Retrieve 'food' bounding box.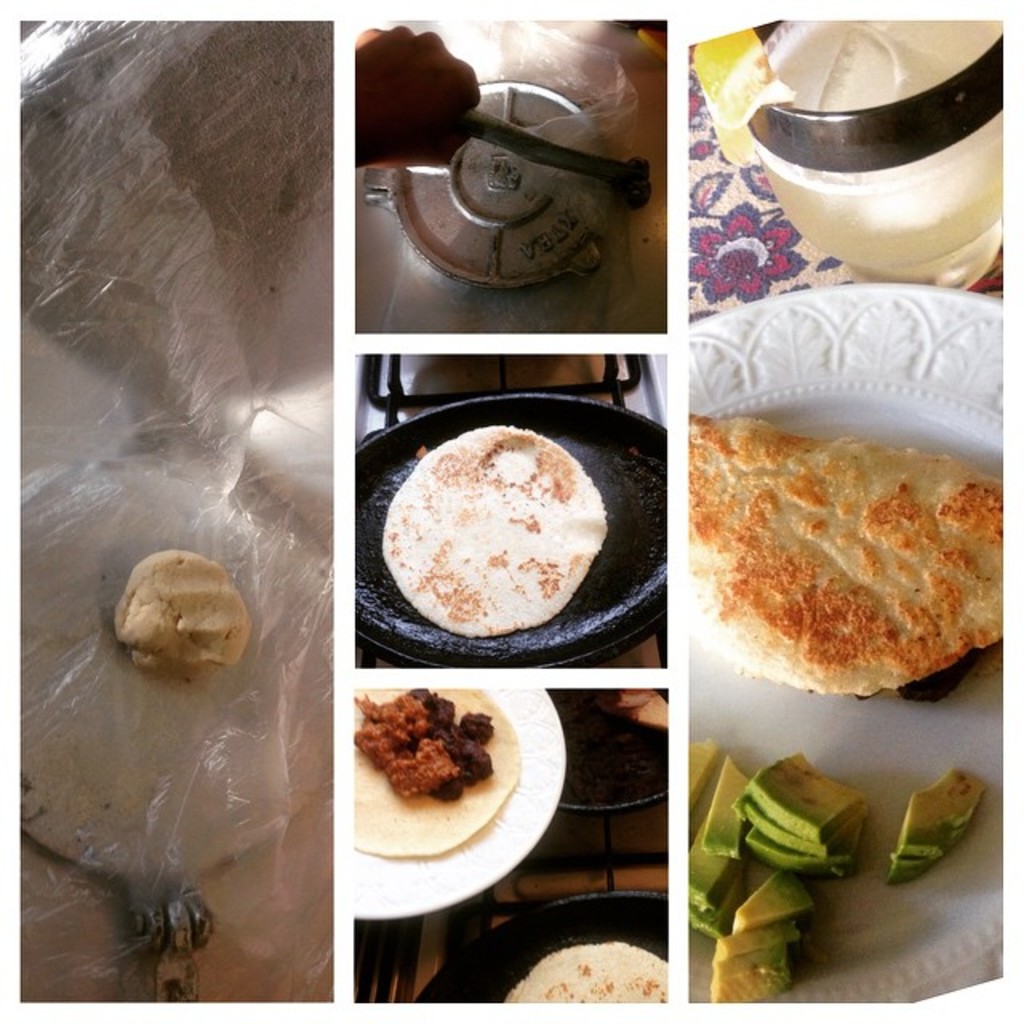
Bounding box: bbox=[690, 37, 794, 166].
